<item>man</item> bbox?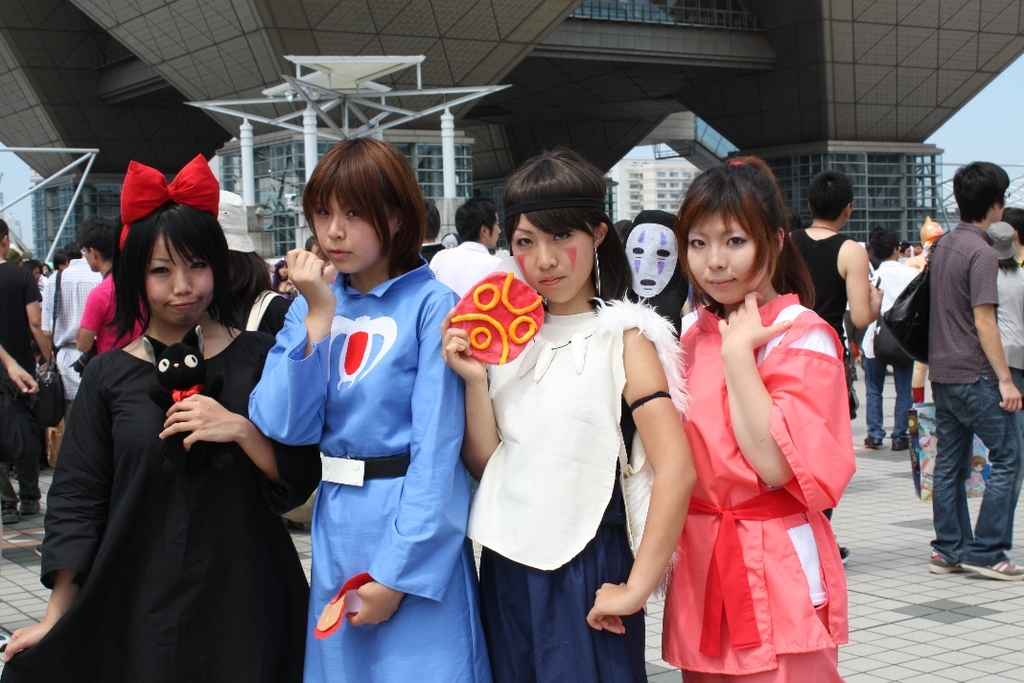
[x1=424, y1=196, x2=502, y2=319]
